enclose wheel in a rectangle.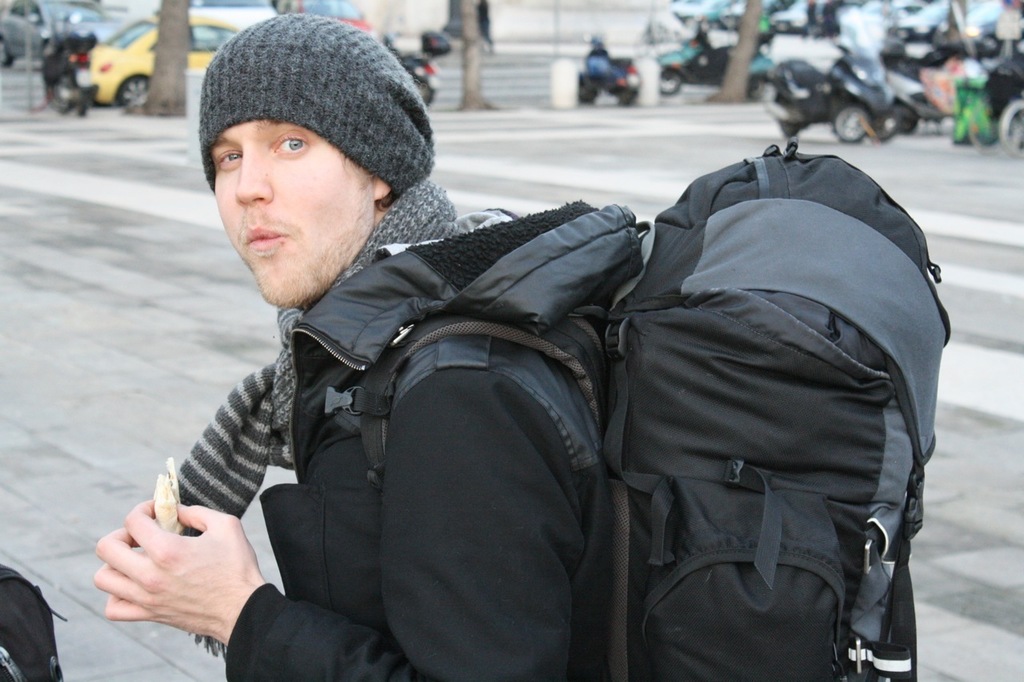
box=[618, 88, 640, 105].
